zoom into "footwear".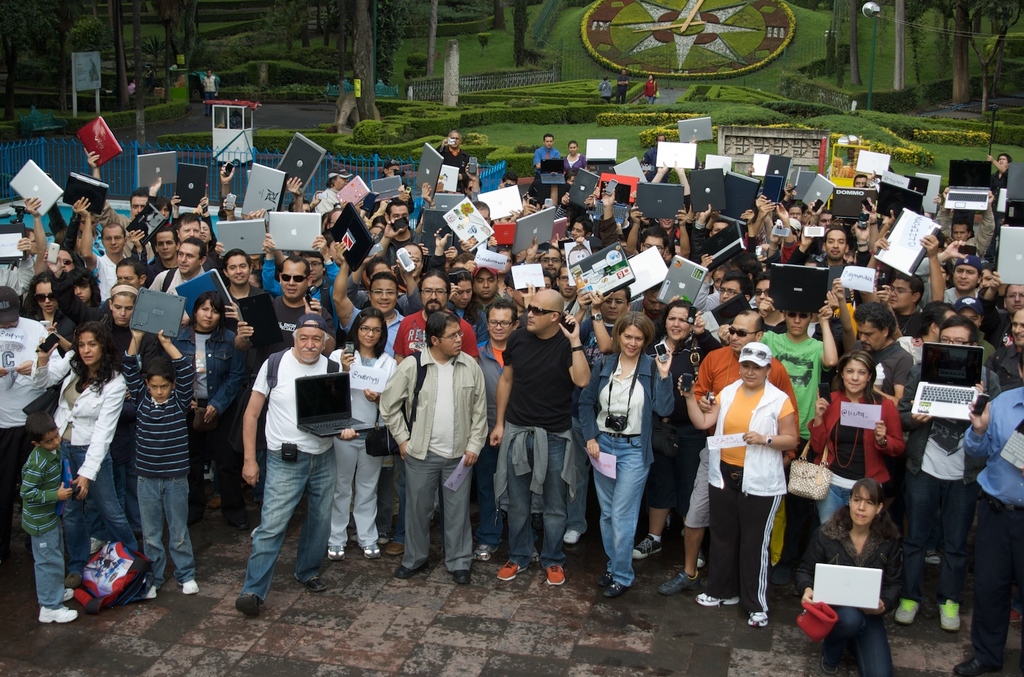
Zoom target: rect(547, 563, 567, 584).
